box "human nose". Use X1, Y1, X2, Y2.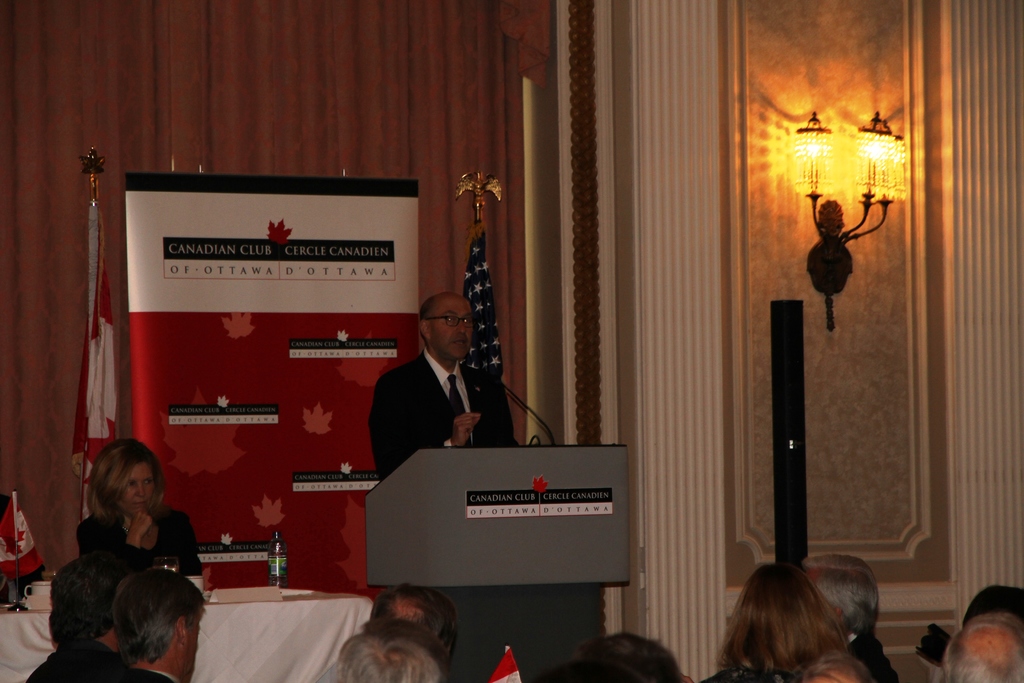
133, 479, 149, 499.
